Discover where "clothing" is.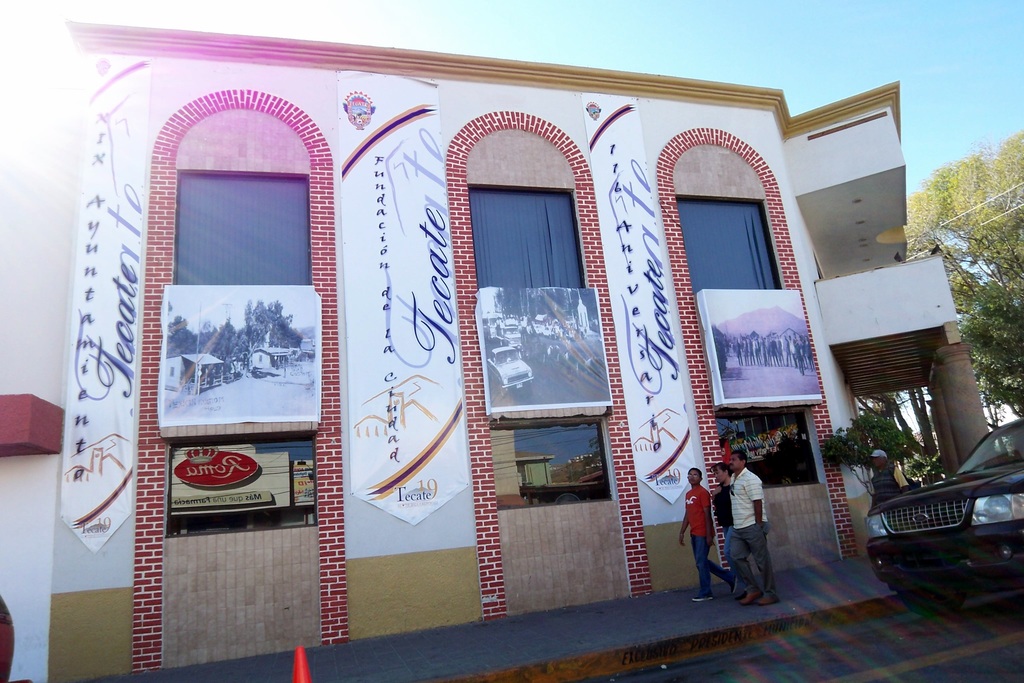
Discovered at {"left": 877, "top": 465, "right": 907, "bottom": 501}.
